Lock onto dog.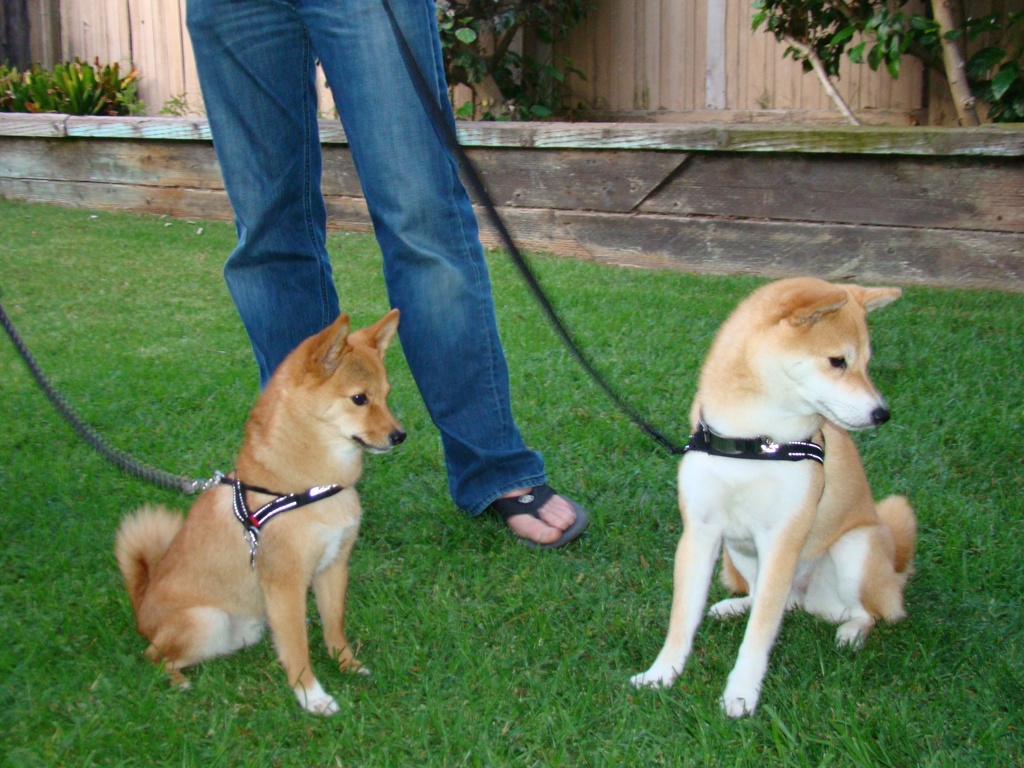
Locked: (left=111, top=309, right=407, bottom=714).
